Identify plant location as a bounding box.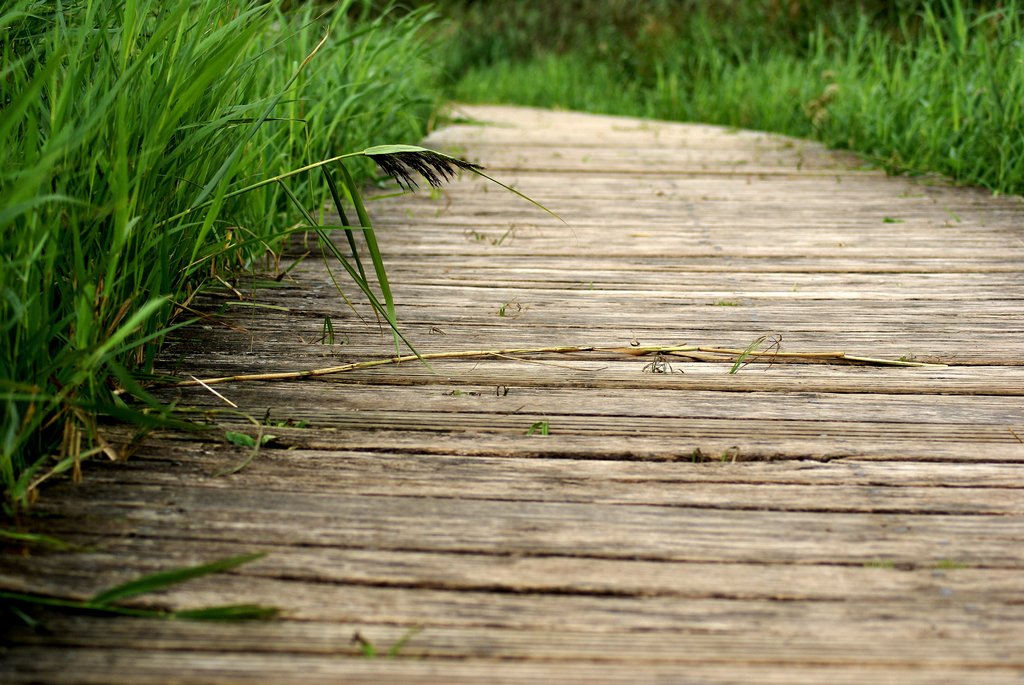
bbox=(495, 223, 520, 245).
